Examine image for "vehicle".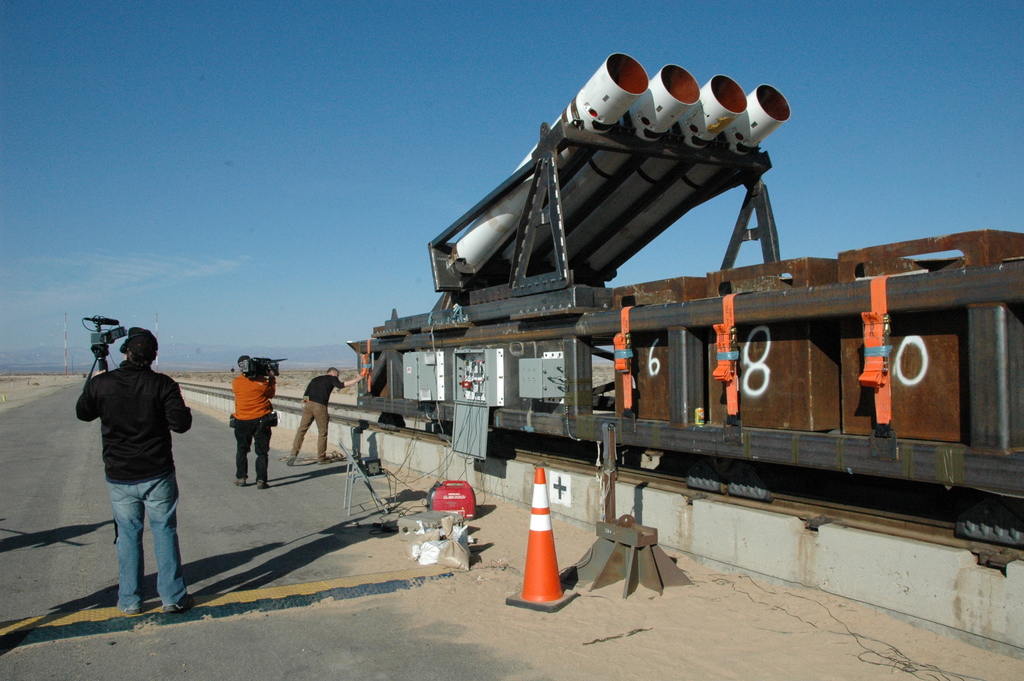
Examination result: detection(347, 49, 1023, 549).
